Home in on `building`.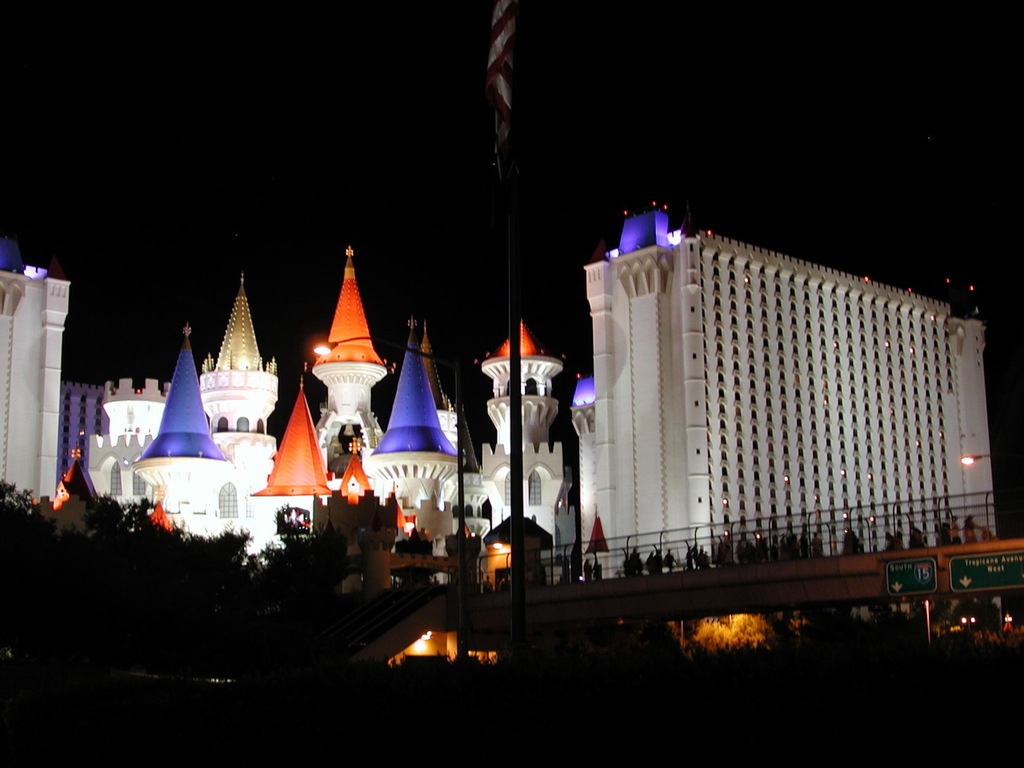
Homed in at locate(578, 196, 997, 580).
